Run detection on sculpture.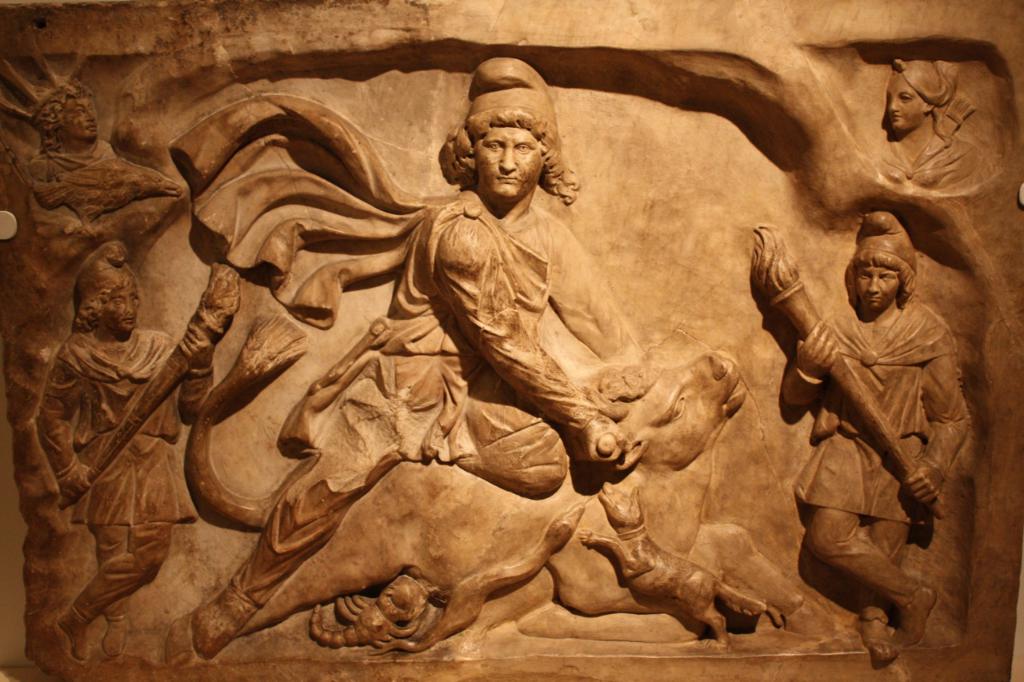
Result: x1=48 y1=241 x2=246 y2=647.
